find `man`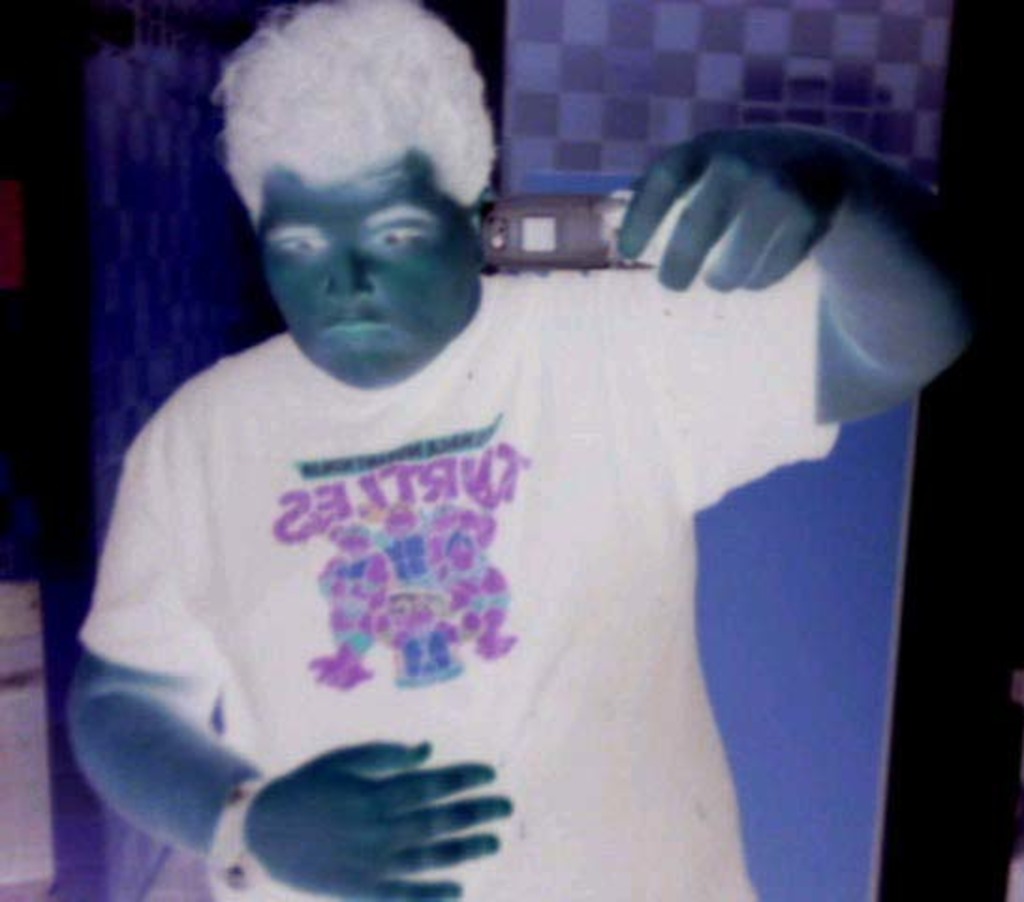
{"left": 71, "top": 0, "right": 988, "bottom": 900}
